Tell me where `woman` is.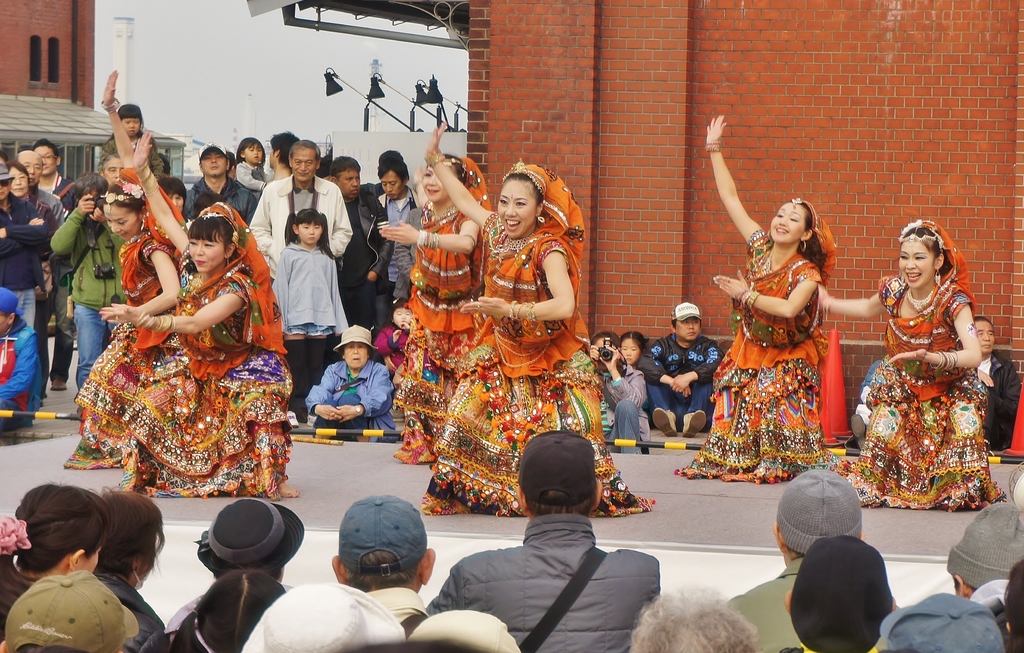
`woman` is at 407:119:657:515.
